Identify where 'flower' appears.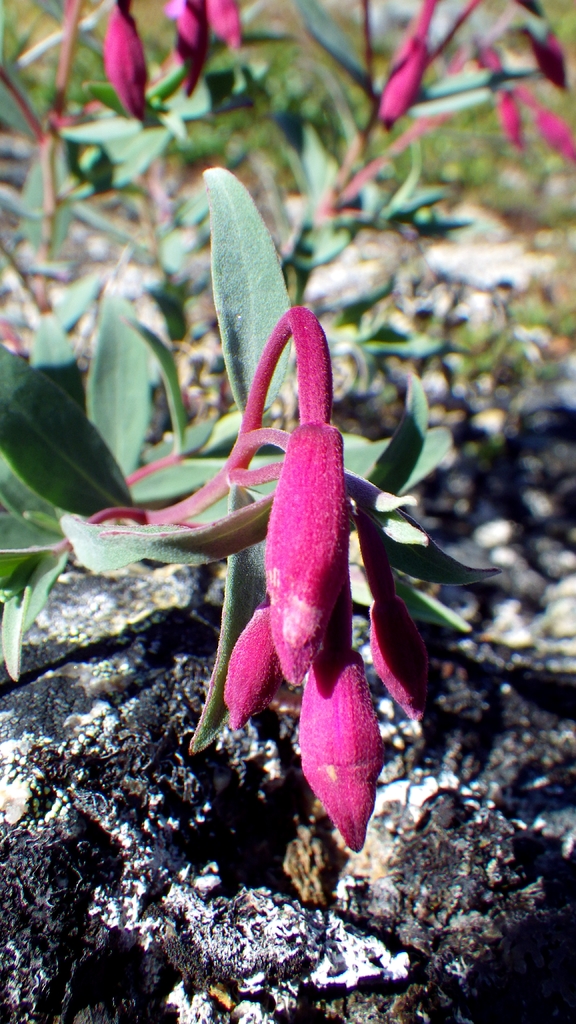
Appears at (101,0,155,116).
